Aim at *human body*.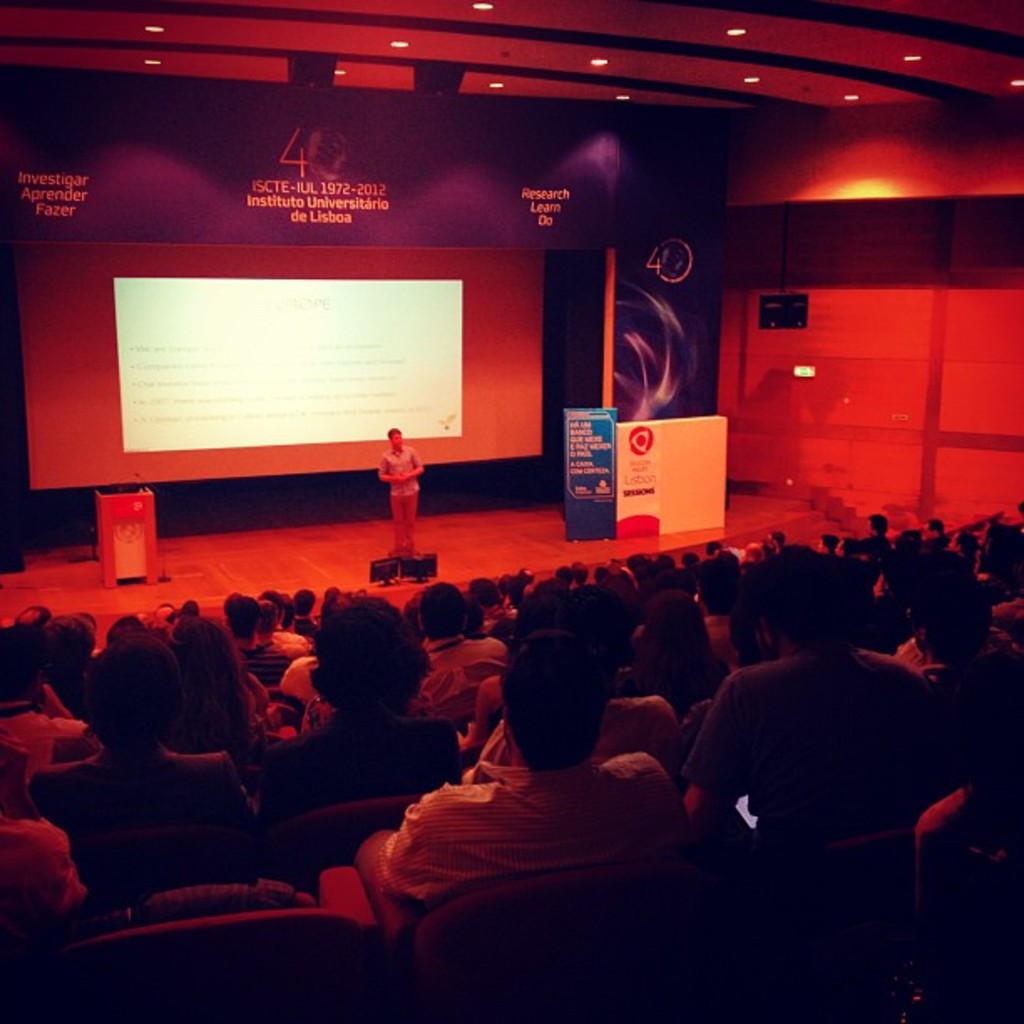
Aimed at (671,599,942,912).
